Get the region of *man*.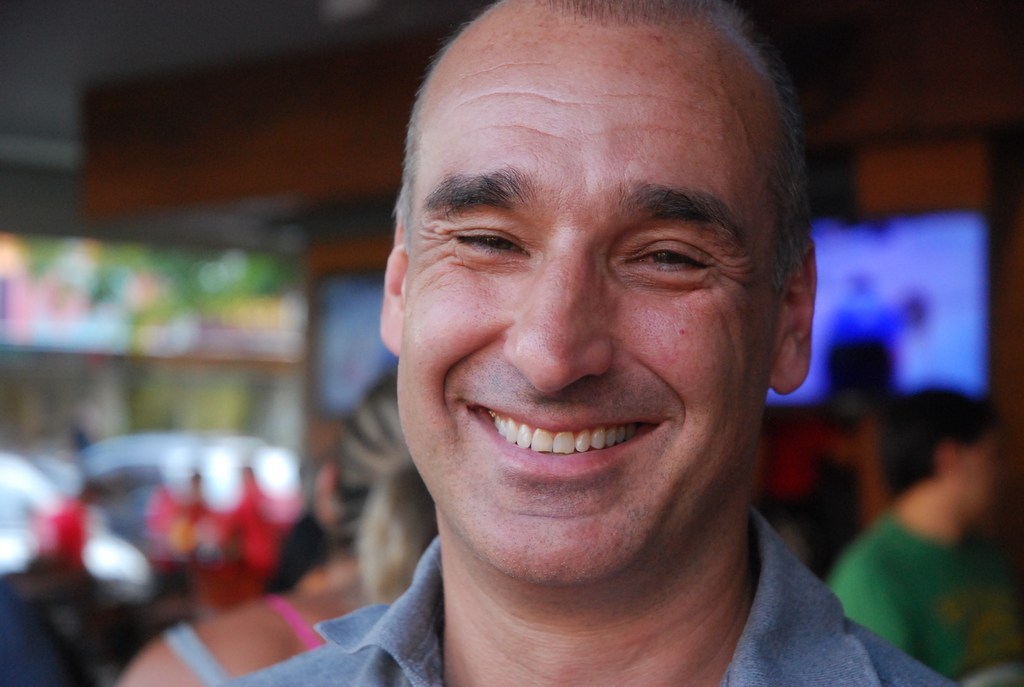
280:10:955:672.
